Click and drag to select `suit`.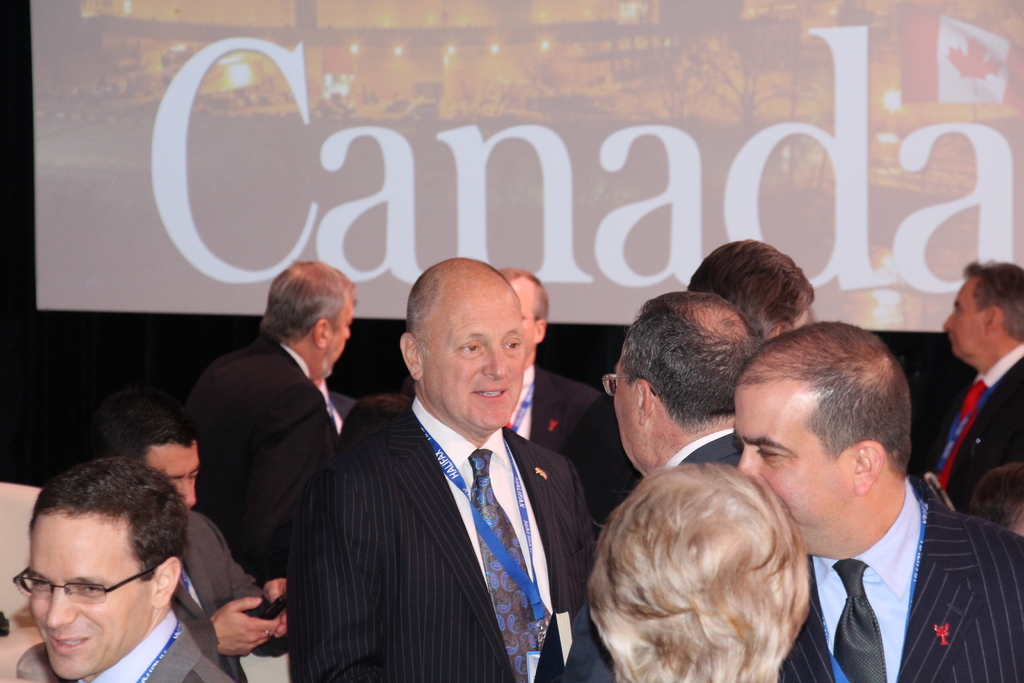
Selection: <region>174, 334, 340, 658</region>.
